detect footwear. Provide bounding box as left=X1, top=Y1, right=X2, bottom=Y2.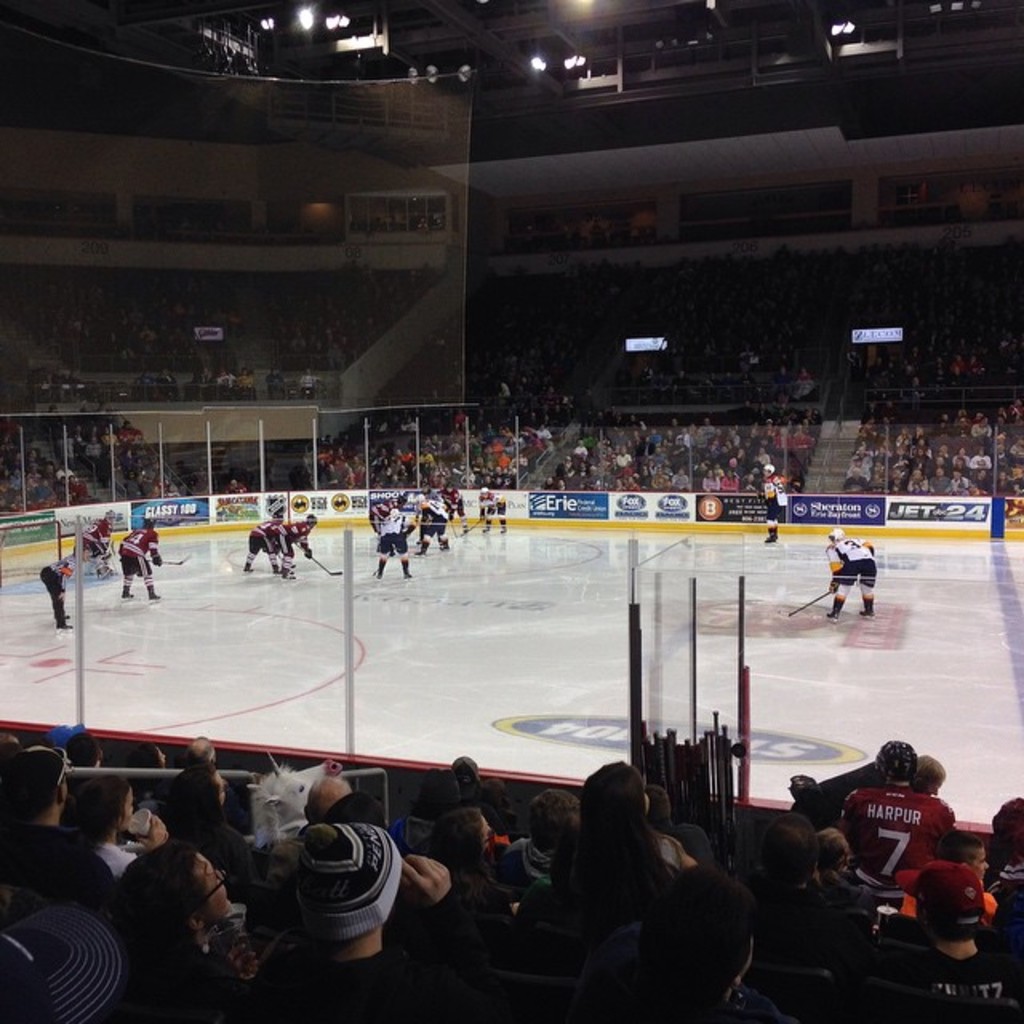
left=826, top=613, right=835, bottom=622.
